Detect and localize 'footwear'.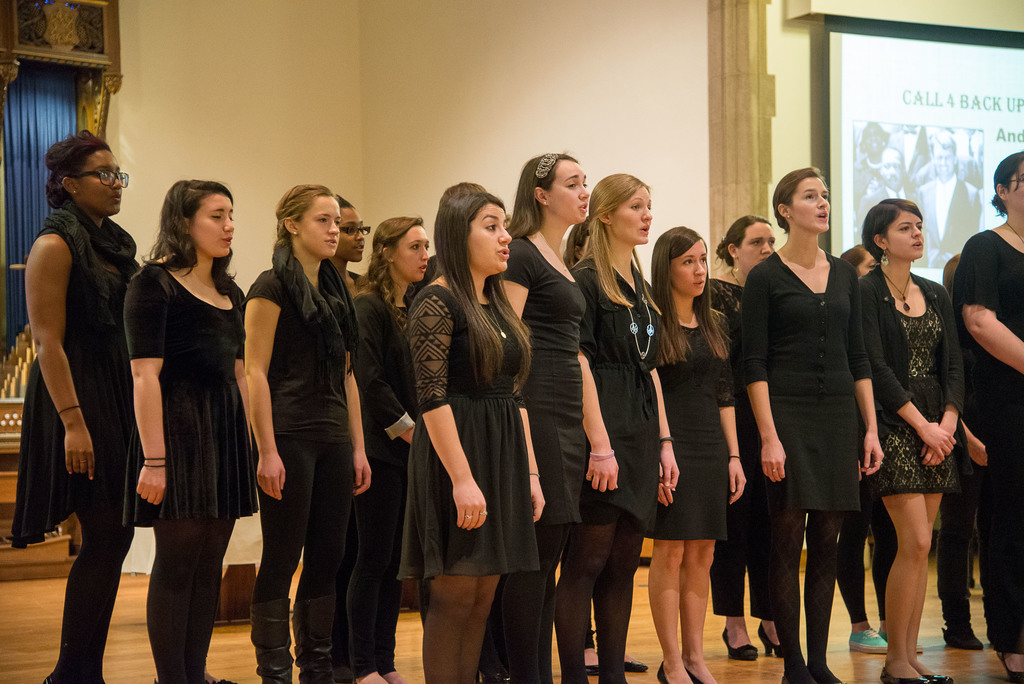
Localized at (884,623,924,649).
